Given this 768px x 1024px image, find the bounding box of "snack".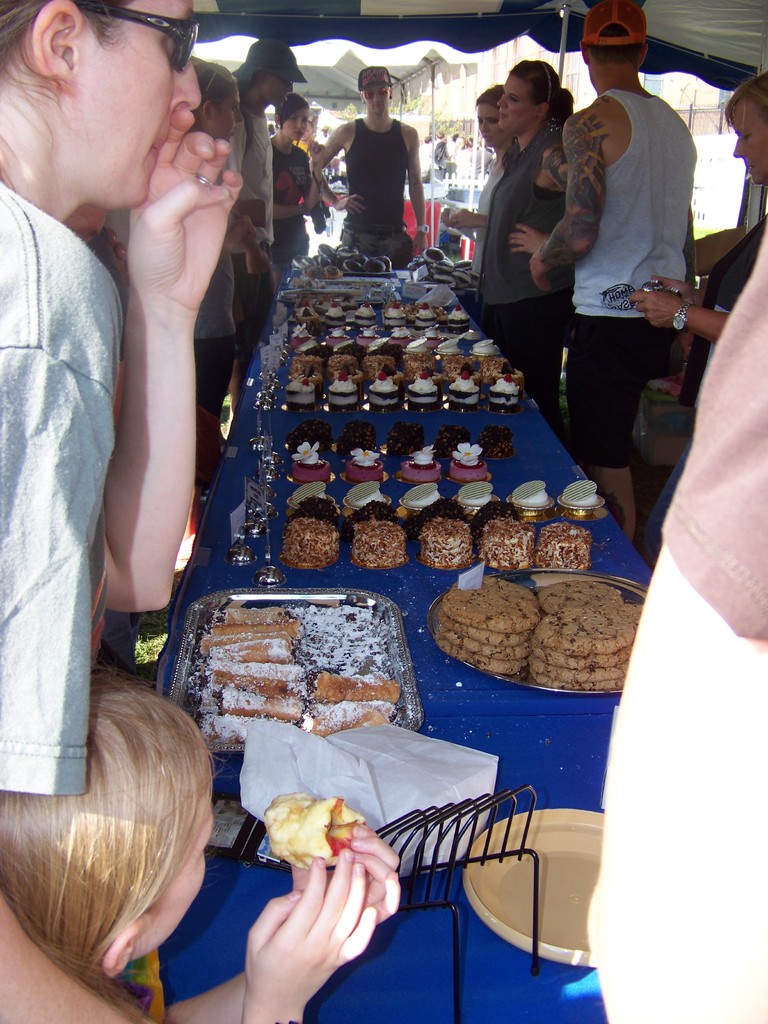
<box>282,522,334,567</box>.
